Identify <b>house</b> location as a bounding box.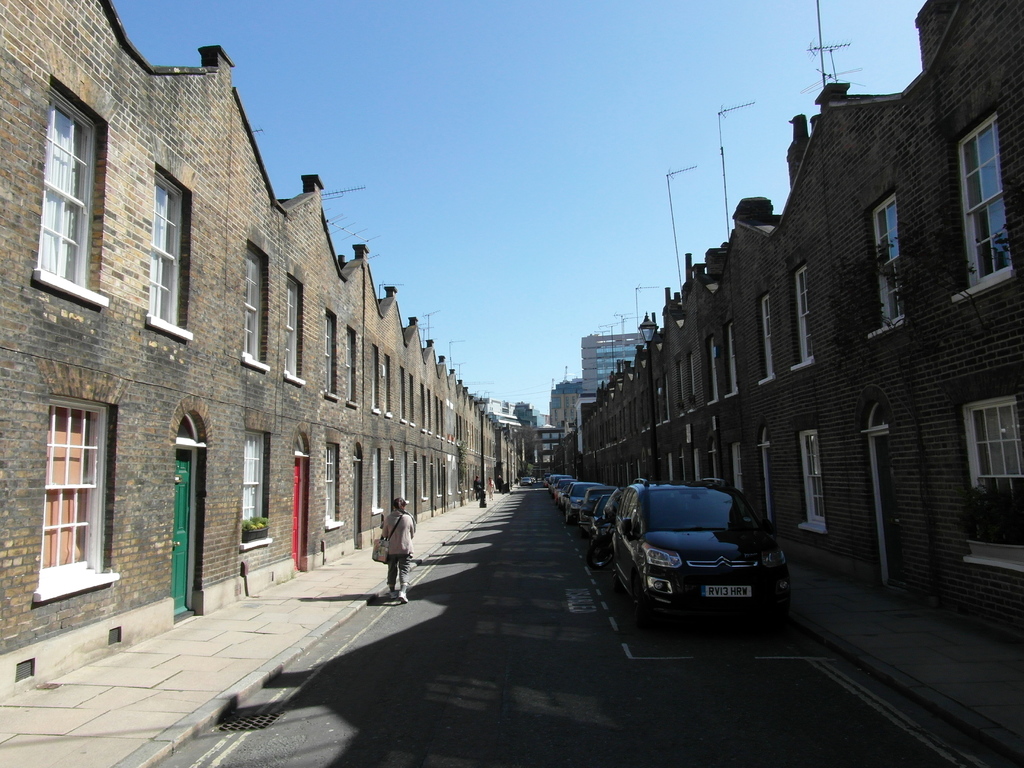
BBox(824, 0, 1023, 644).
